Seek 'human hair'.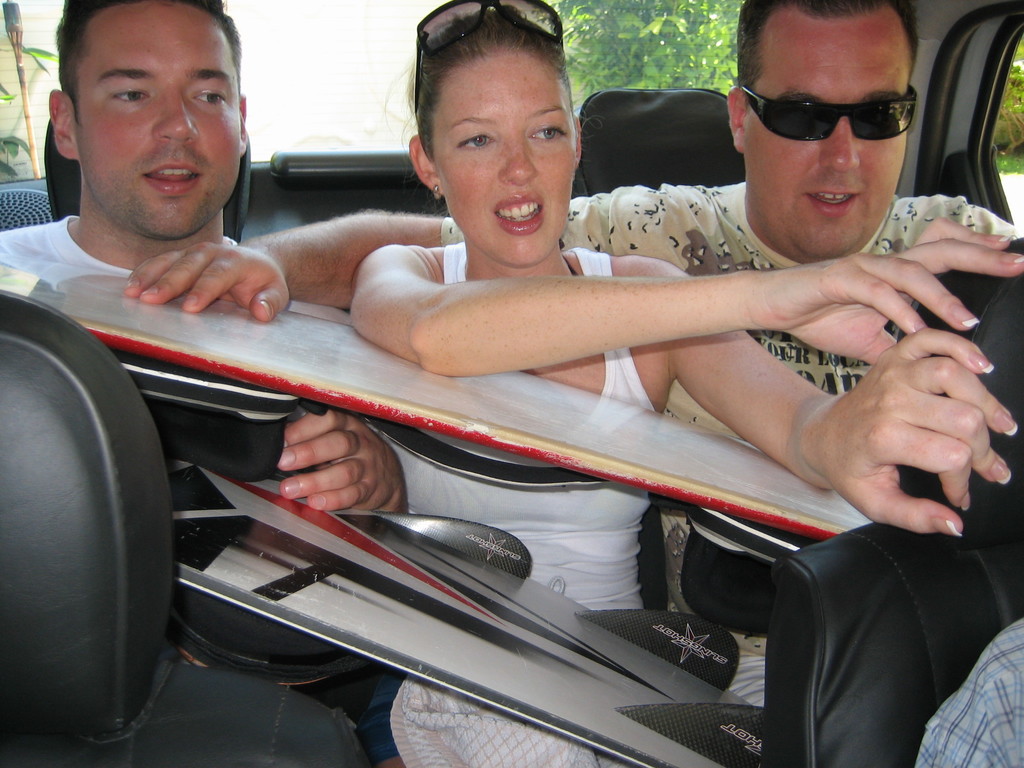
733 0 921 90.
